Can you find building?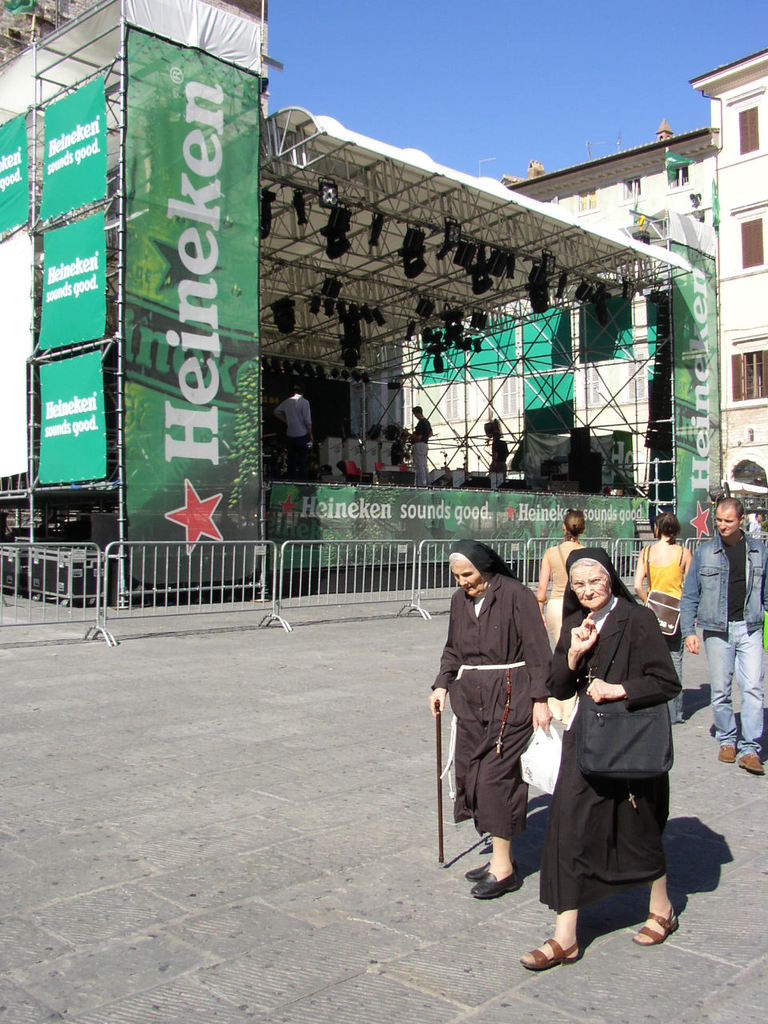
Yes, bounding box: [400,44,767,515].
